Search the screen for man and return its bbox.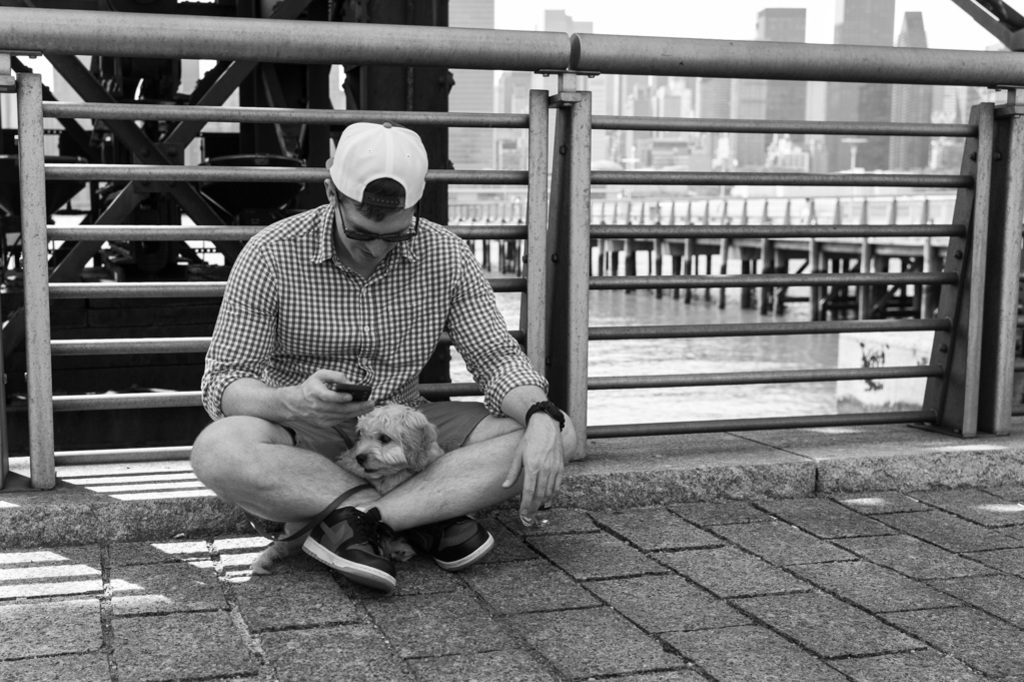
Found: l=185, t=129, r=596, b=584.
